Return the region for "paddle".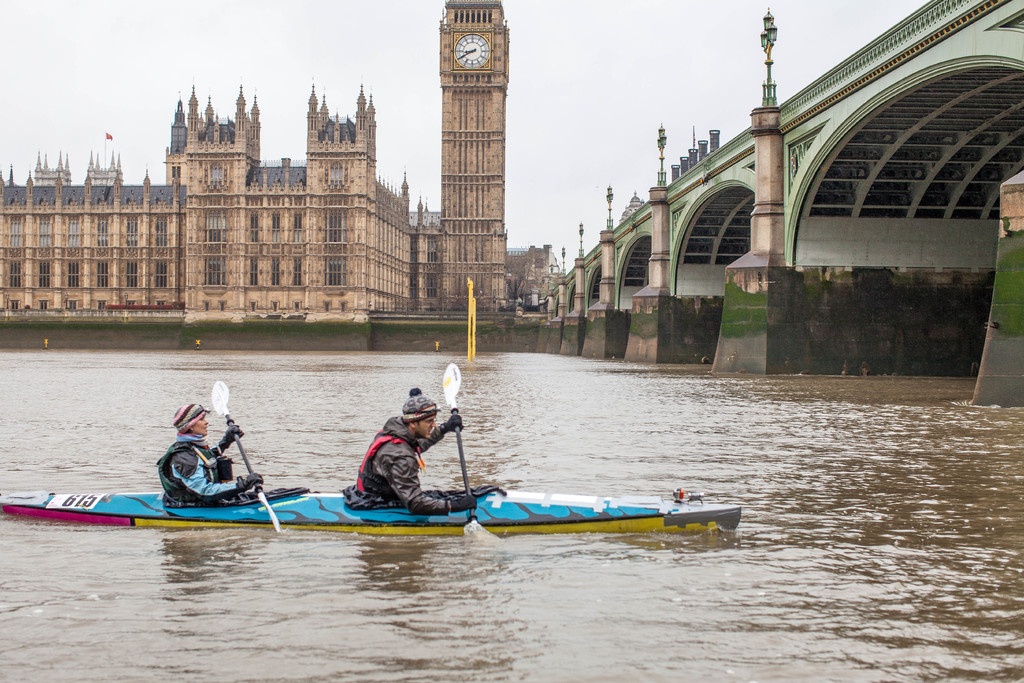
l=211, t=380, r=279, b=536.
